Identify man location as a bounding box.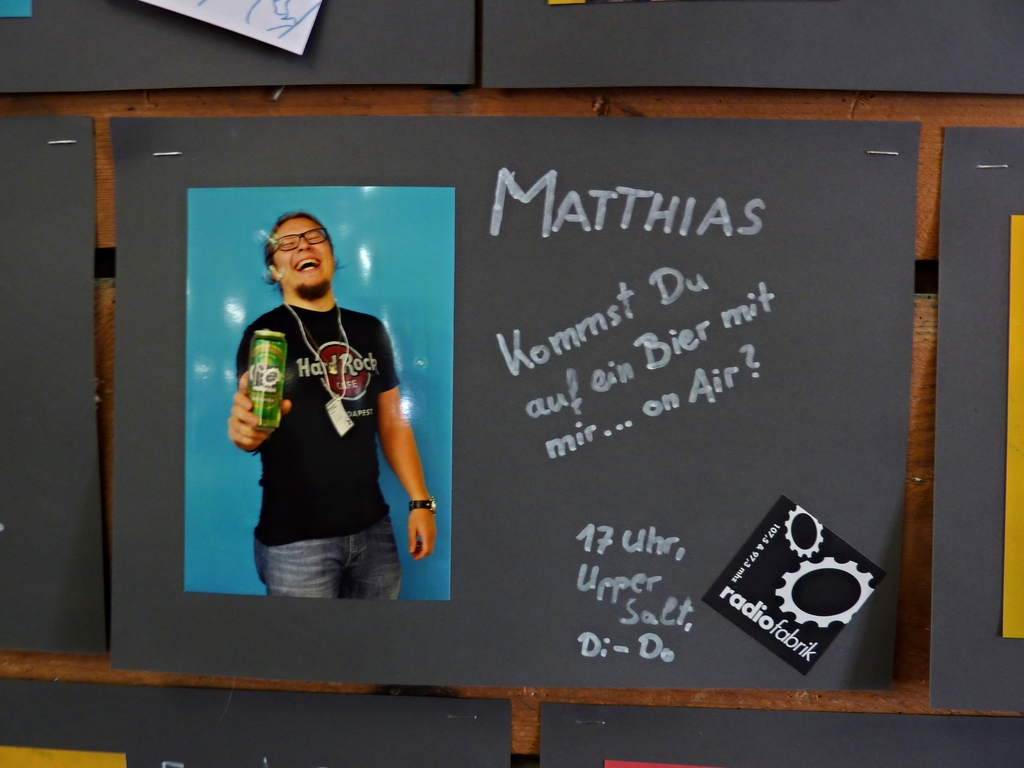
box(221, 218, 426, 617).
